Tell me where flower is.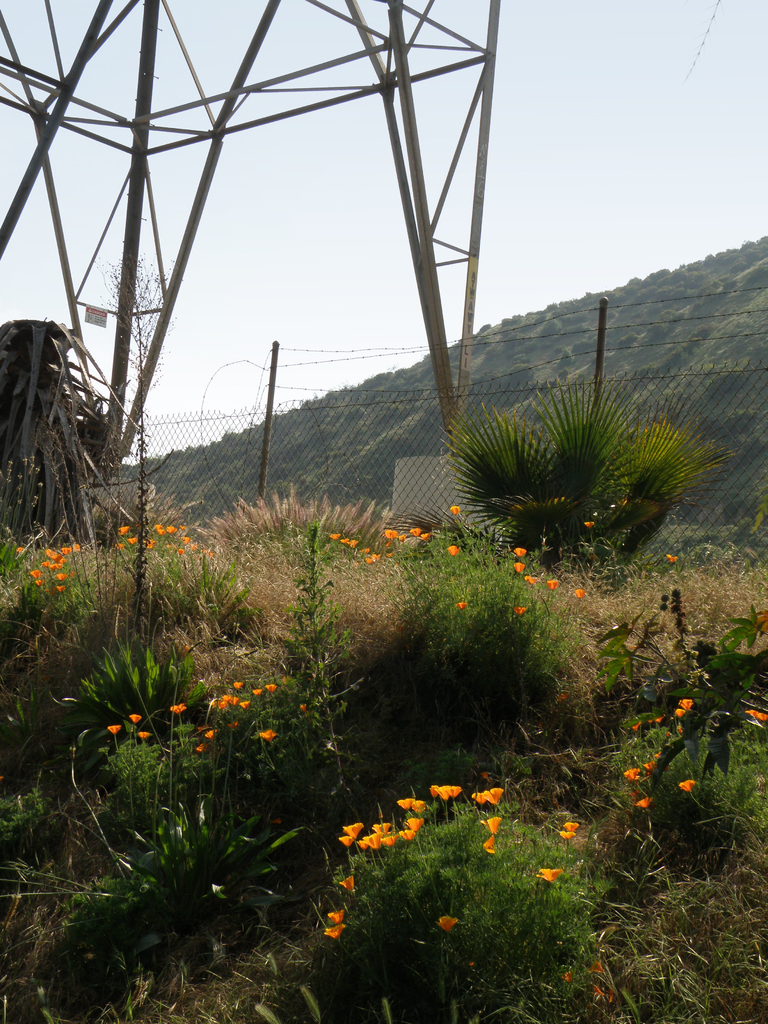
flower is at 574 586 588 597.
